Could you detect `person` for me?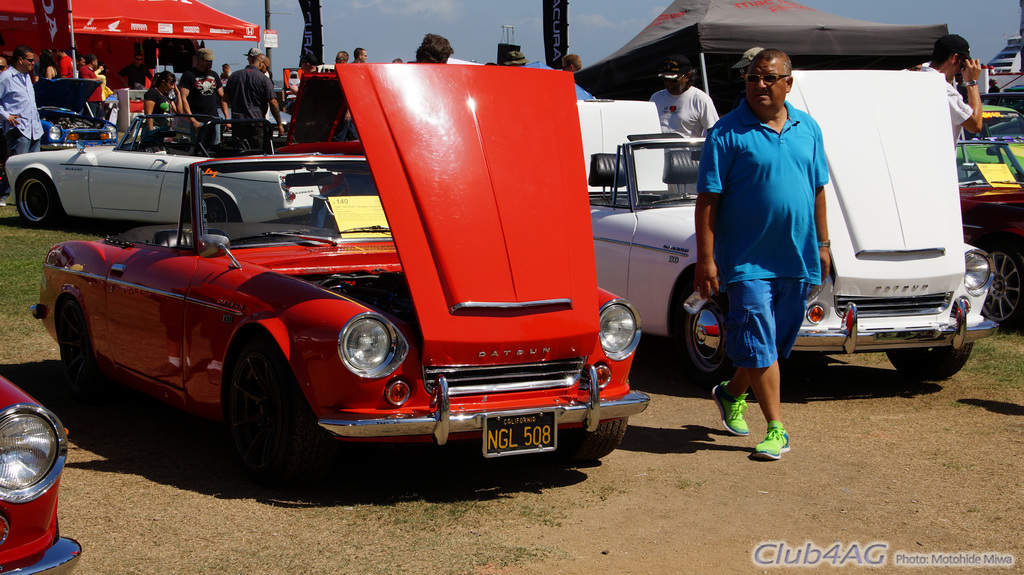
Detection result: bbox=[506, 49, 531, 66].
